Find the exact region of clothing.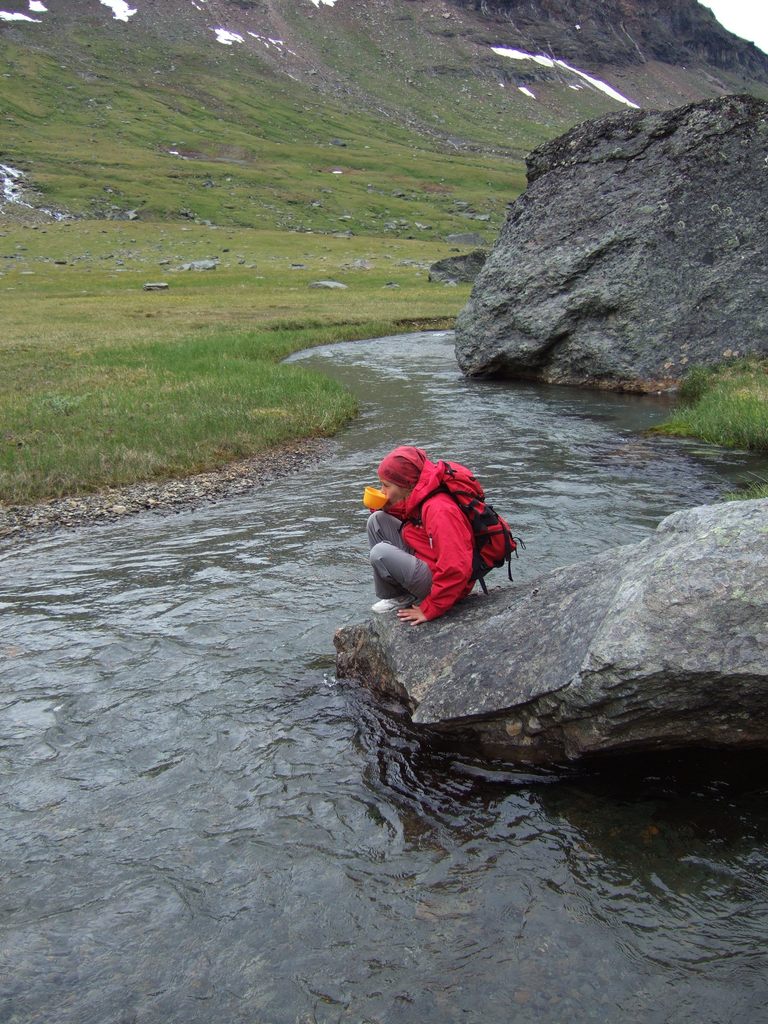
Exact region: locate(388, 460, 516, 612).
